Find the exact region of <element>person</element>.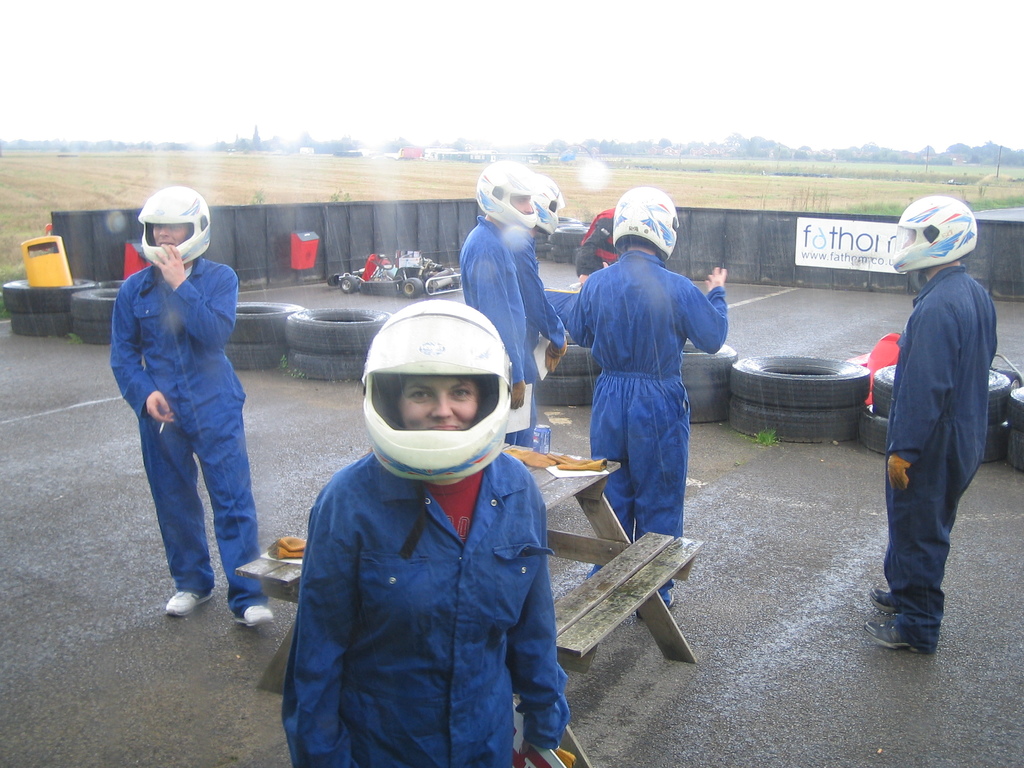
Exact region: Rect(564, 203, 621, 292).
